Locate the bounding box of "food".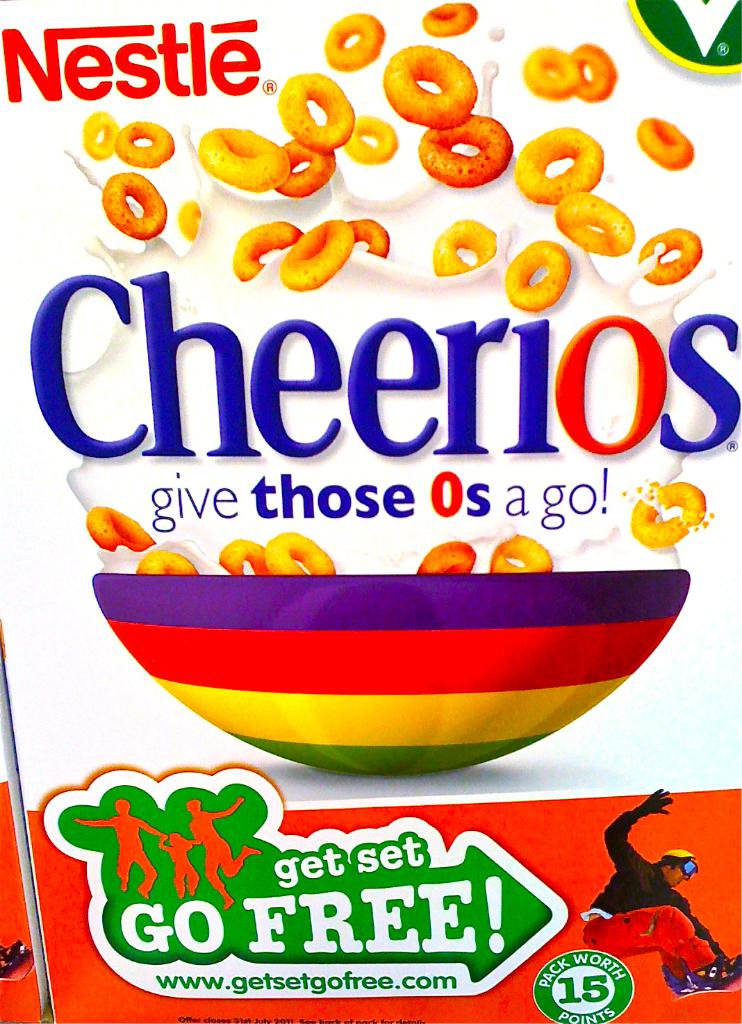
Bounding box: (278,216,357,291).
